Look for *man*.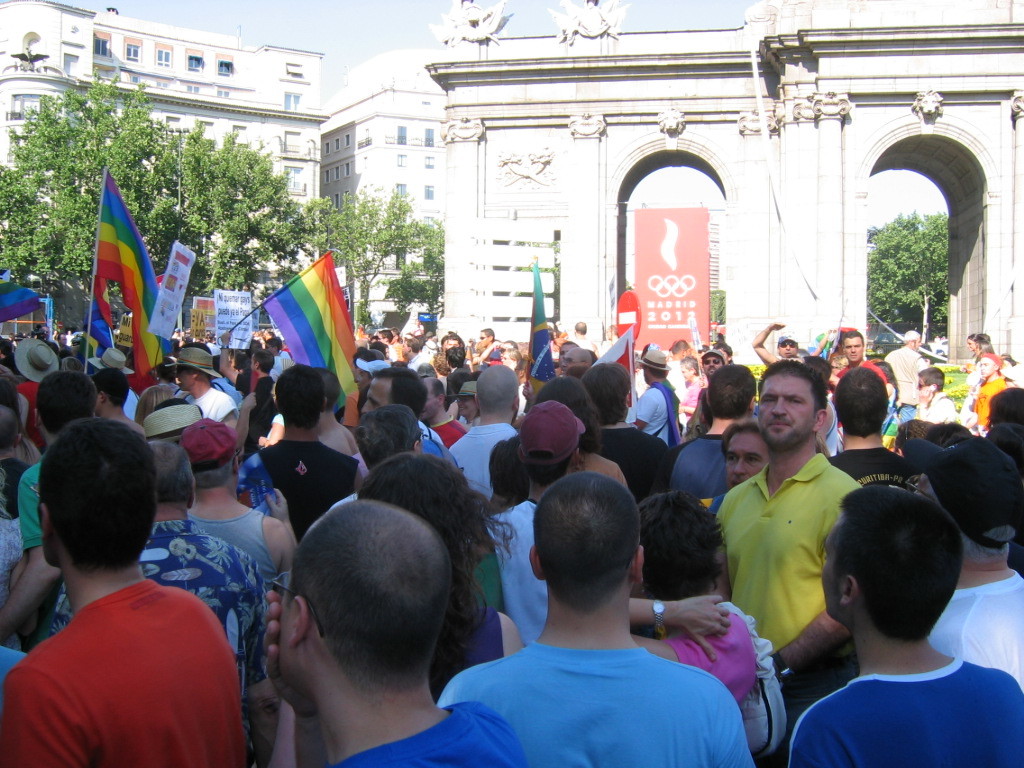
Found: locate(887, 427, 1023, 692).
